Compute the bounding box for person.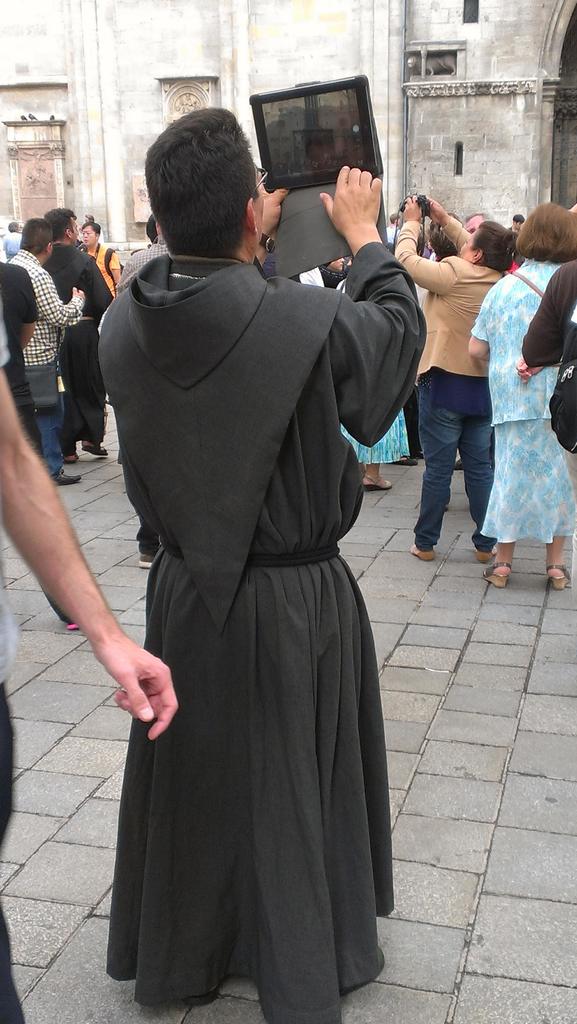
[2, 106, 574, 1023].
